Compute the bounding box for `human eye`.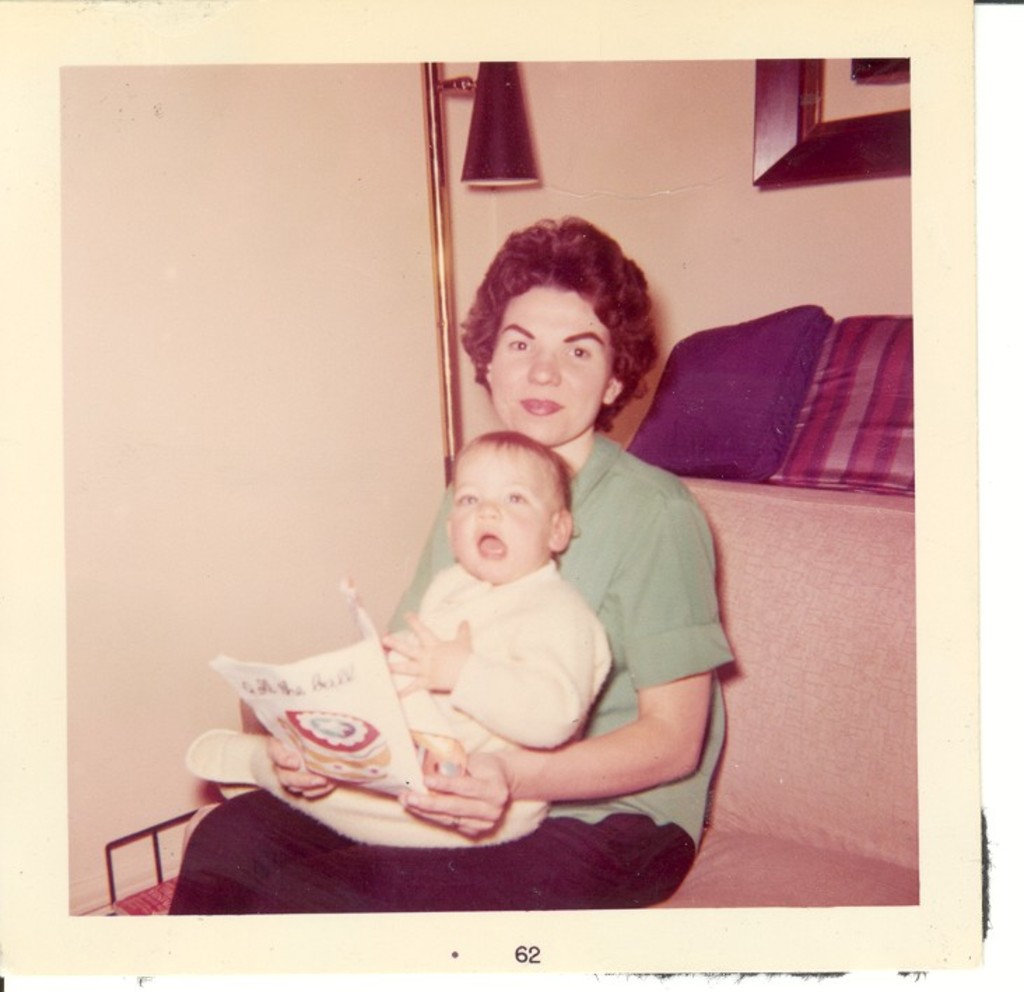
select_region(450, 488, 474, 509).
